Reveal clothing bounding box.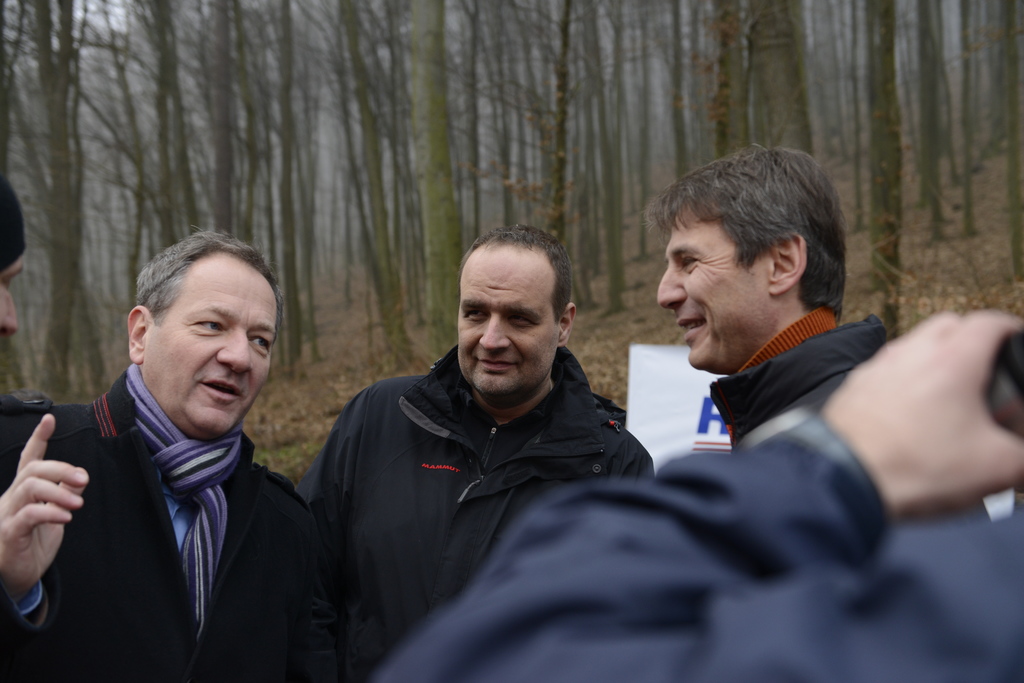
Revealed: box(362, 309, 1023, 682).
